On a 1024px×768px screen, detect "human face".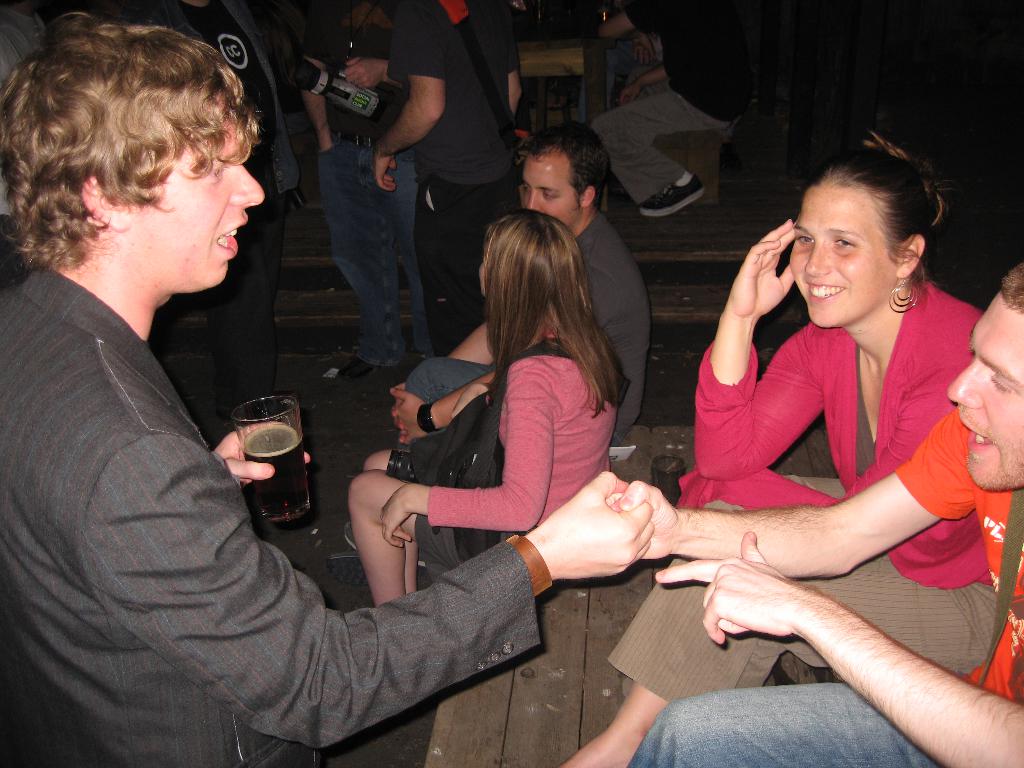
select_region(945, 297, 1023, 494).
